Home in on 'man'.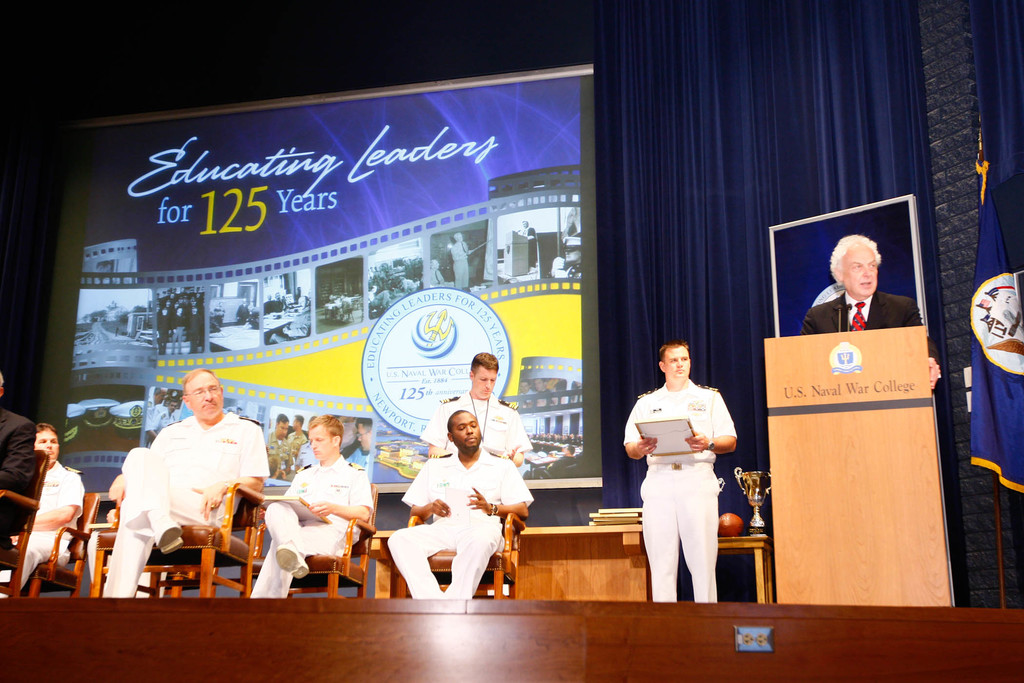
Homed in at <region>550, 235, 582, 278</region>.
